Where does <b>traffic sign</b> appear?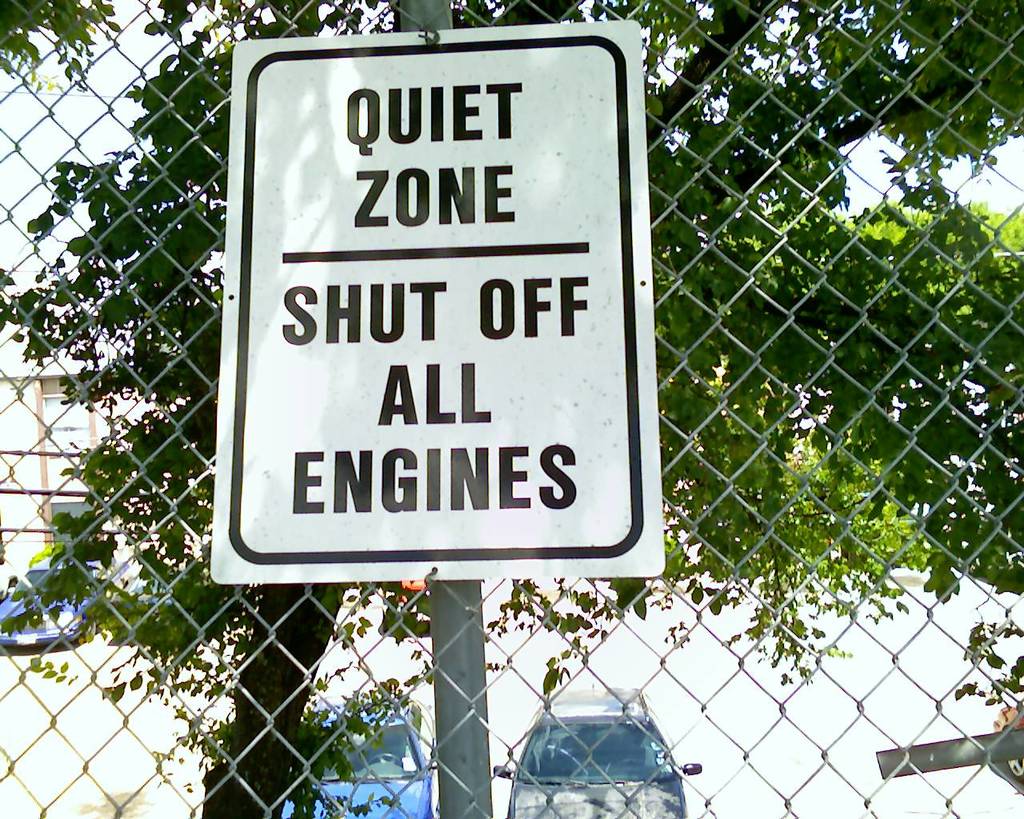
Appears at 206,22,660,587.
